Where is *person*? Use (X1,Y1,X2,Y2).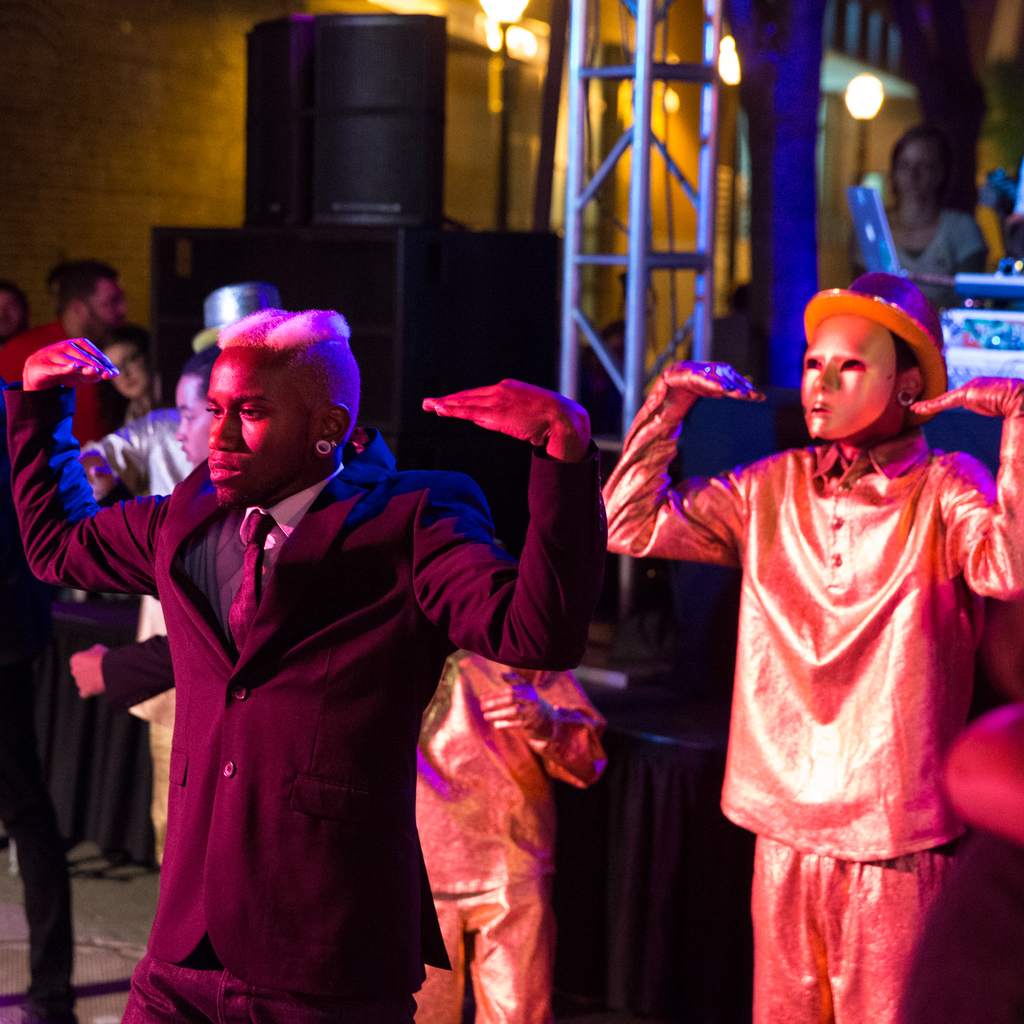
(102,323,166,423).
